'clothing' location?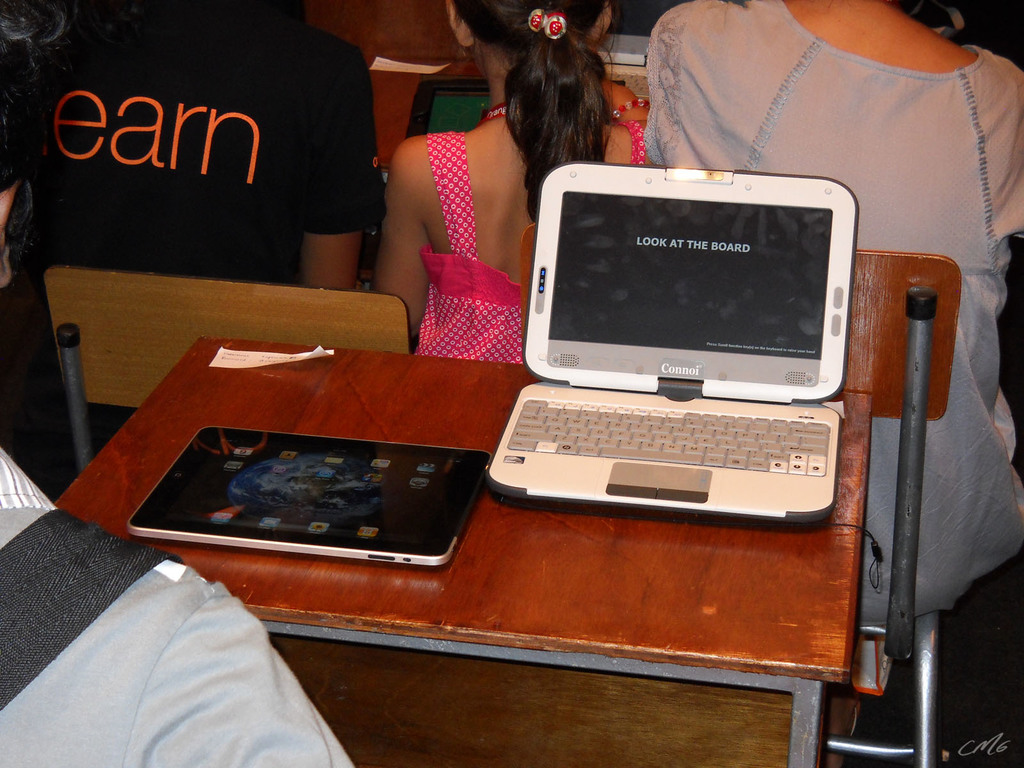
(644,0,1023,631)
